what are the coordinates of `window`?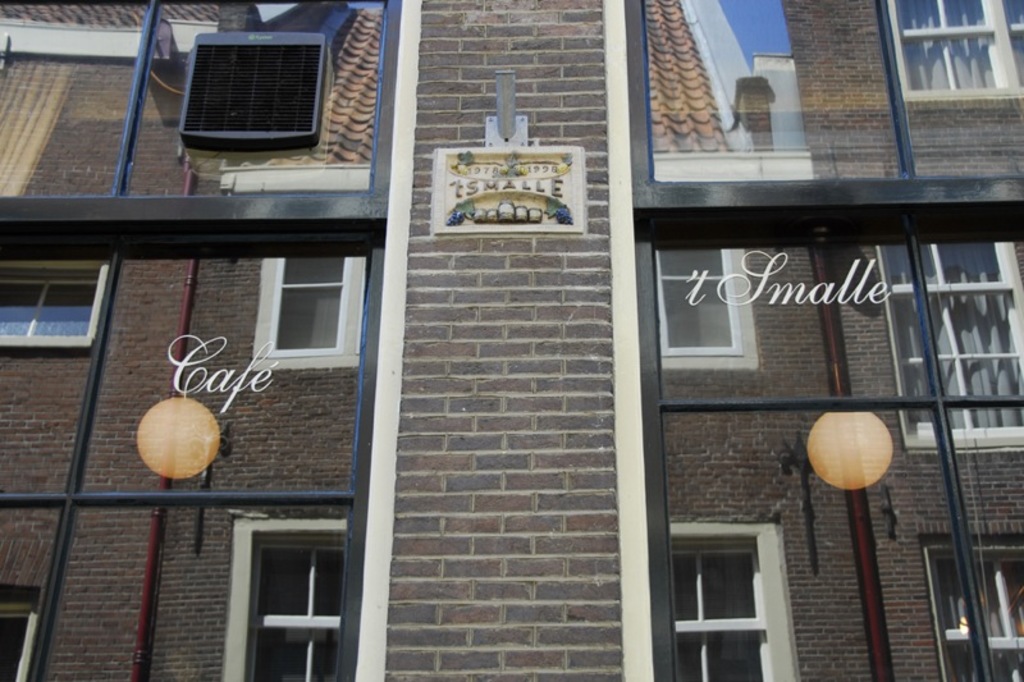
bbox=(278, 255, 360, 358).
